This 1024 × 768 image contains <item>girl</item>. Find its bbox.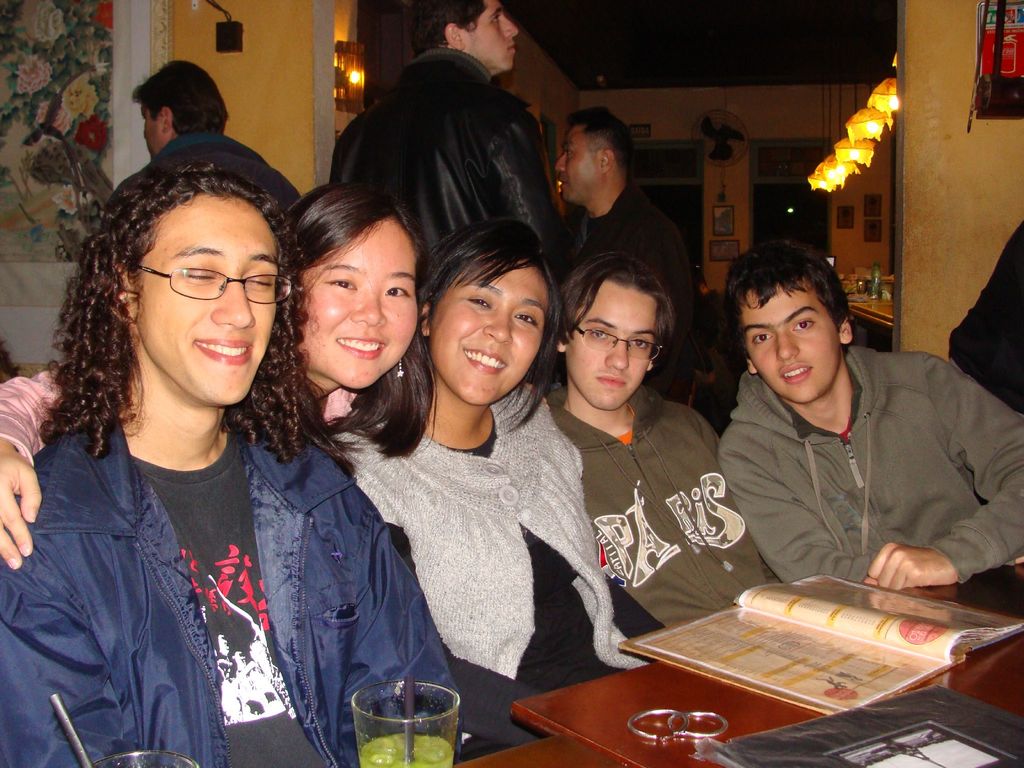
<region>0, 179, 439, 572</region>.
